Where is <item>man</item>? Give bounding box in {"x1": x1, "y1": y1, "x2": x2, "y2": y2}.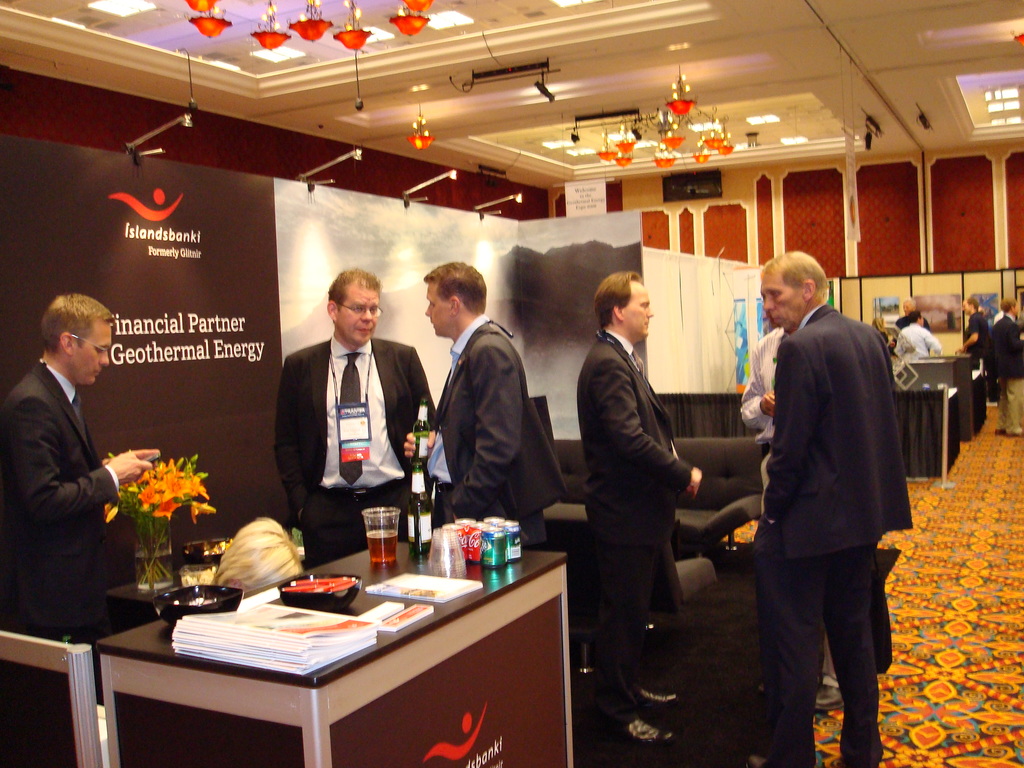
{"x1": 893, "y1": 294, "x2": 942, "y2": 357}.
